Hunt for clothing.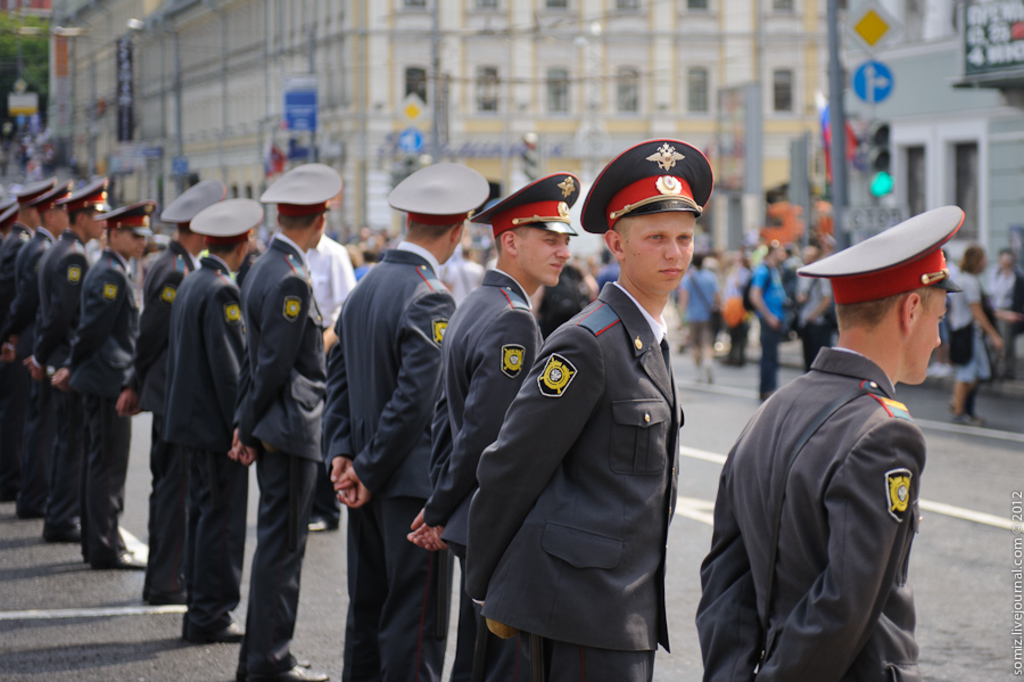
Hunted down at [x1=792, y1=278, x2=847, y2=364].
